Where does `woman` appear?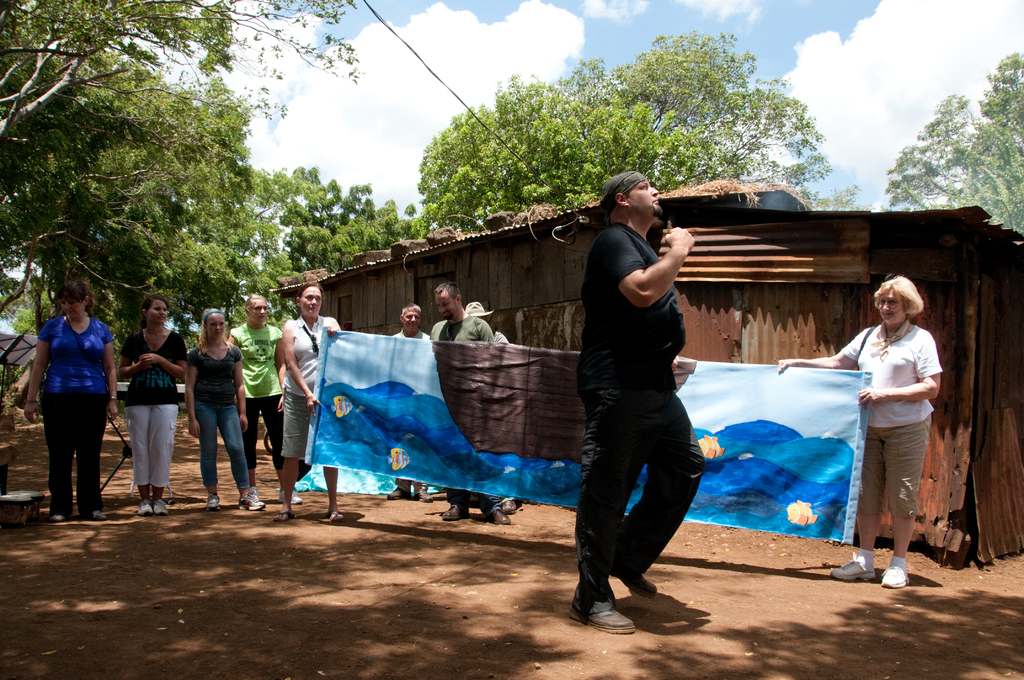
Appears at 225,291,306,508.
